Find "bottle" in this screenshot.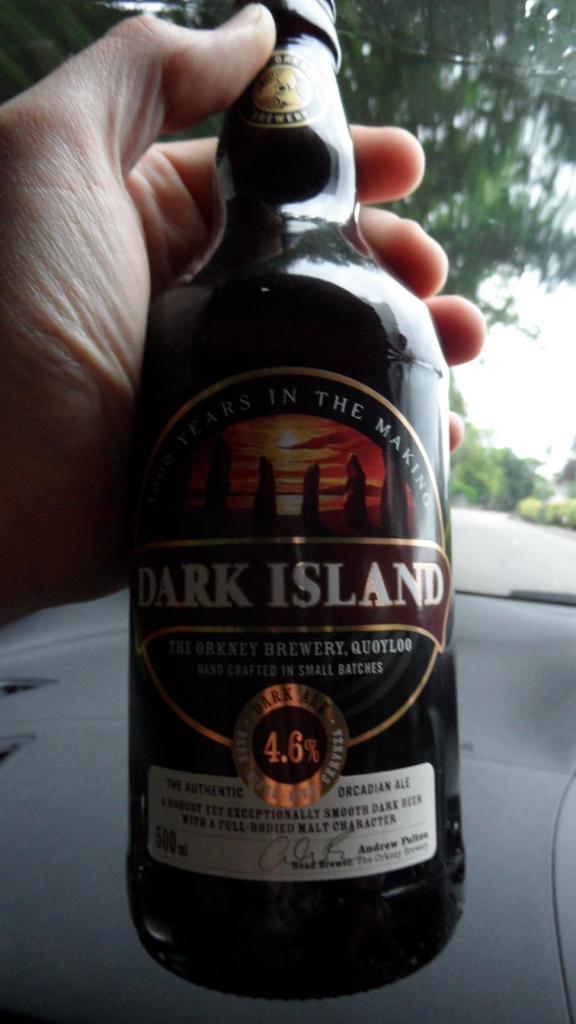
The bounding box for "bottle" is BBox(114, 71, 474, 1023).
